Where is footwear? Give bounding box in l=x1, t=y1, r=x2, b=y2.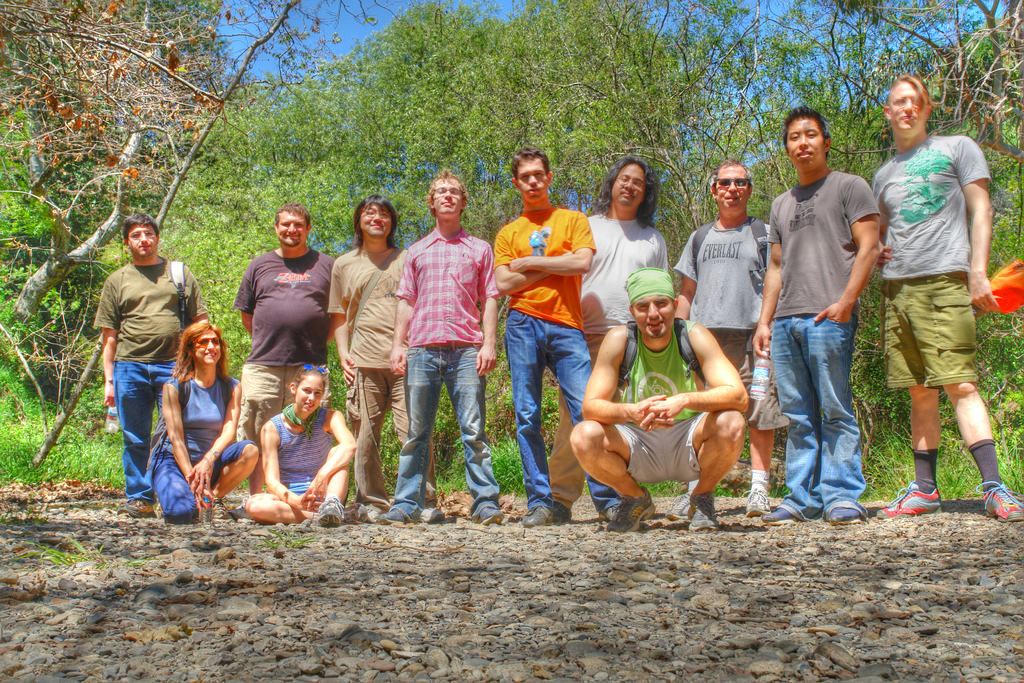
l=366, t=509, r=385, b=522.
